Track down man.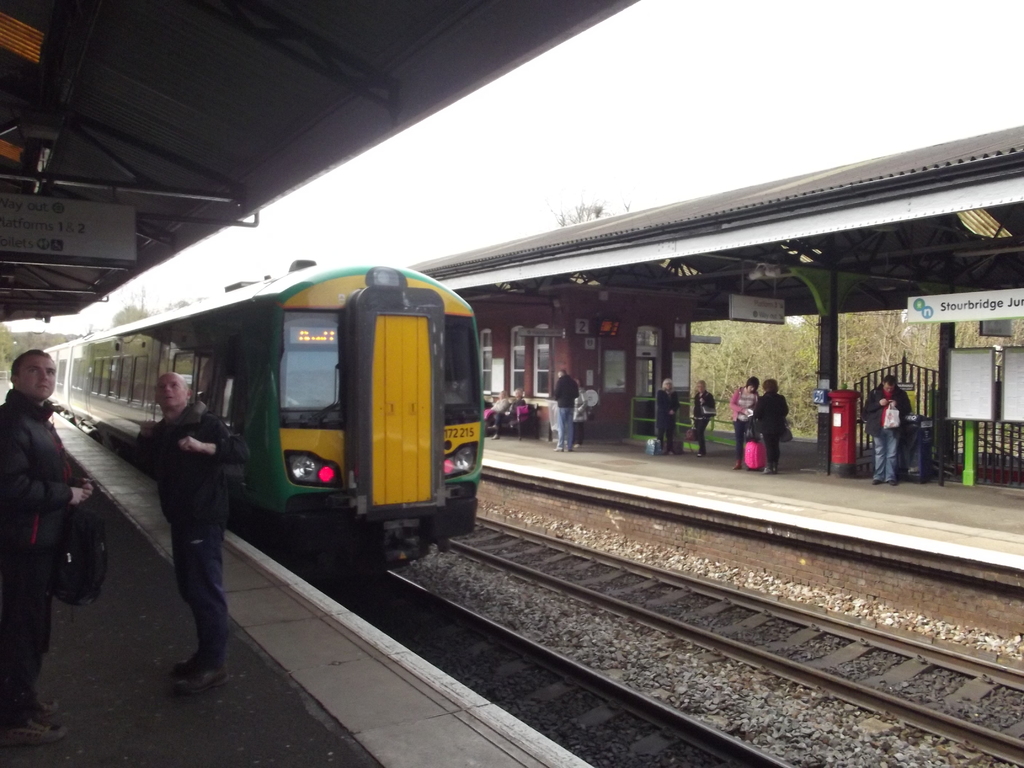
Tracked to bbox=[869, 378, 918, 486].
